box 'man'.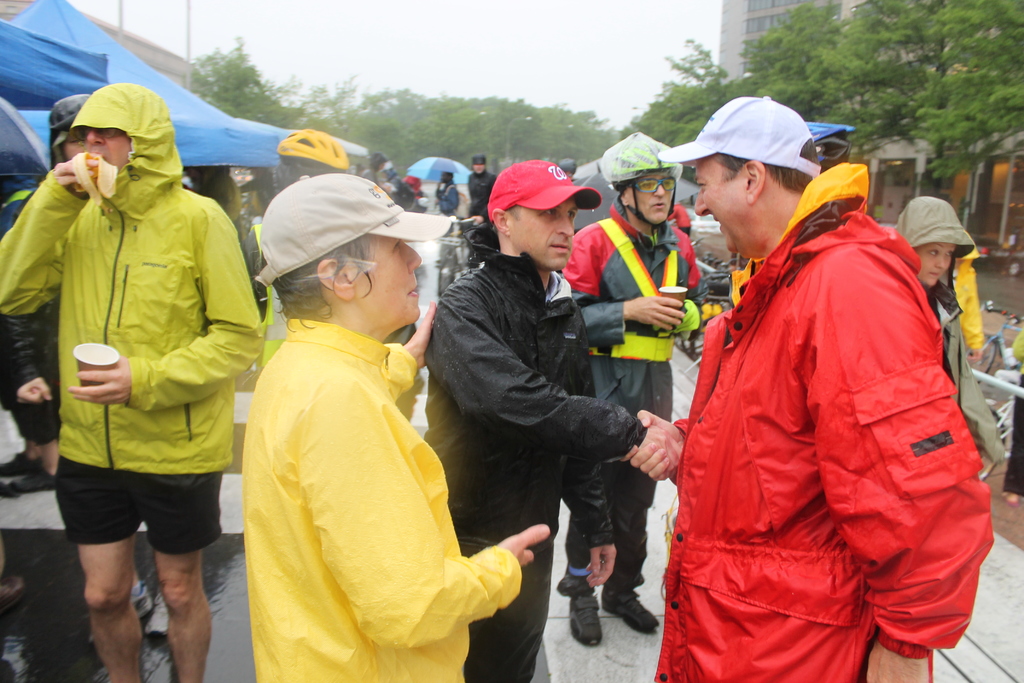
region(463, 162, 499, 226).
